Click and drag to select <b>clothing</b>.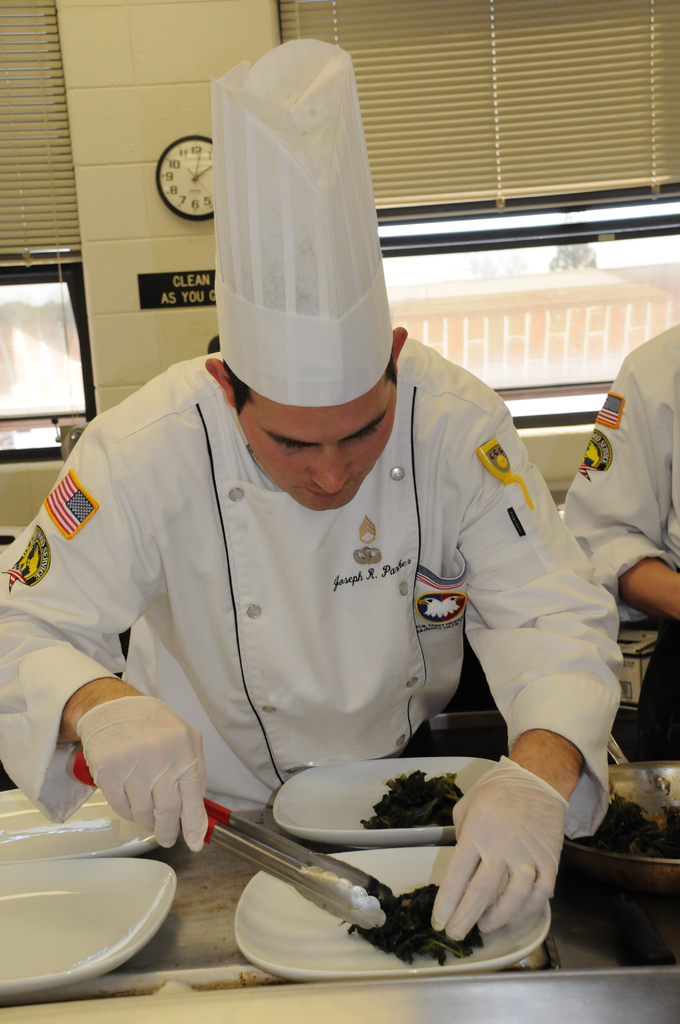
Selection: <region>36, 268, 606, 897</region>.
